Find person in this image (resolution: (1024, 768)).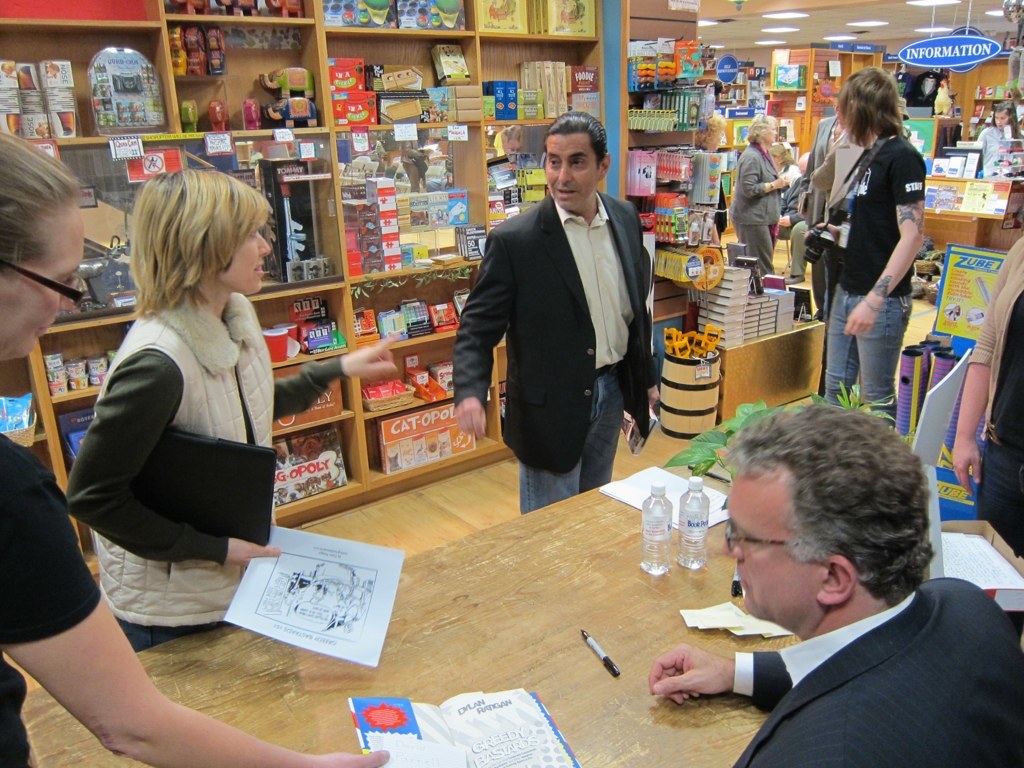
(x1=823, y1=64, x2=928, y2=431).
